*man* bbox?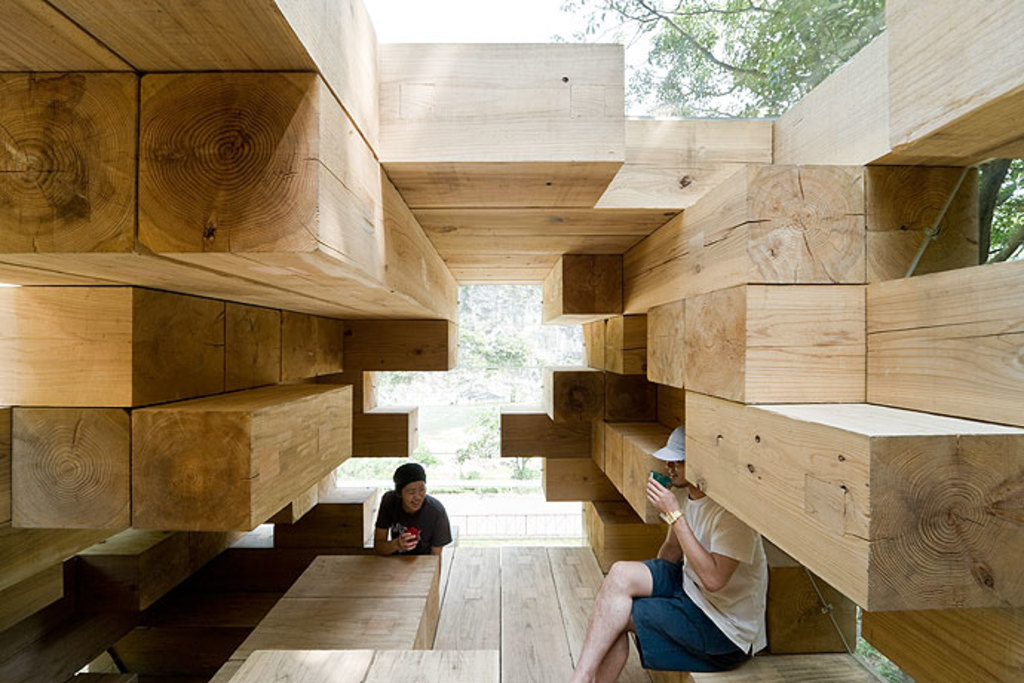
(364,472,450,573)
